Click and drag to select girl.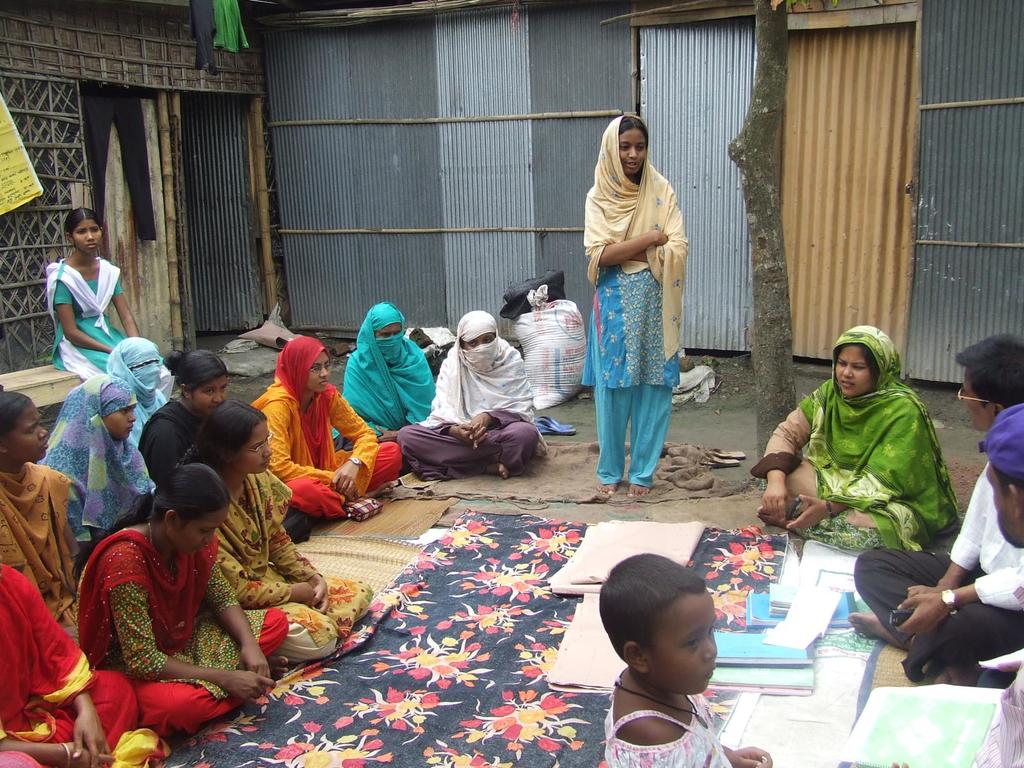
Selection: (598,553,773,767).
